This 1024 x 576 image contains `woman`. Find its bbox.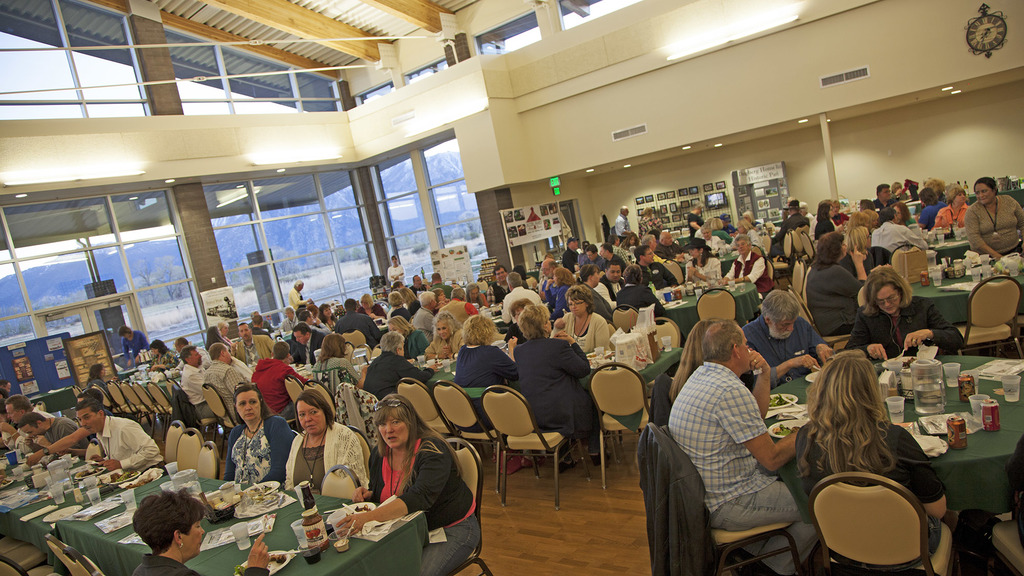
bbox(685, 236, 723, 282).
